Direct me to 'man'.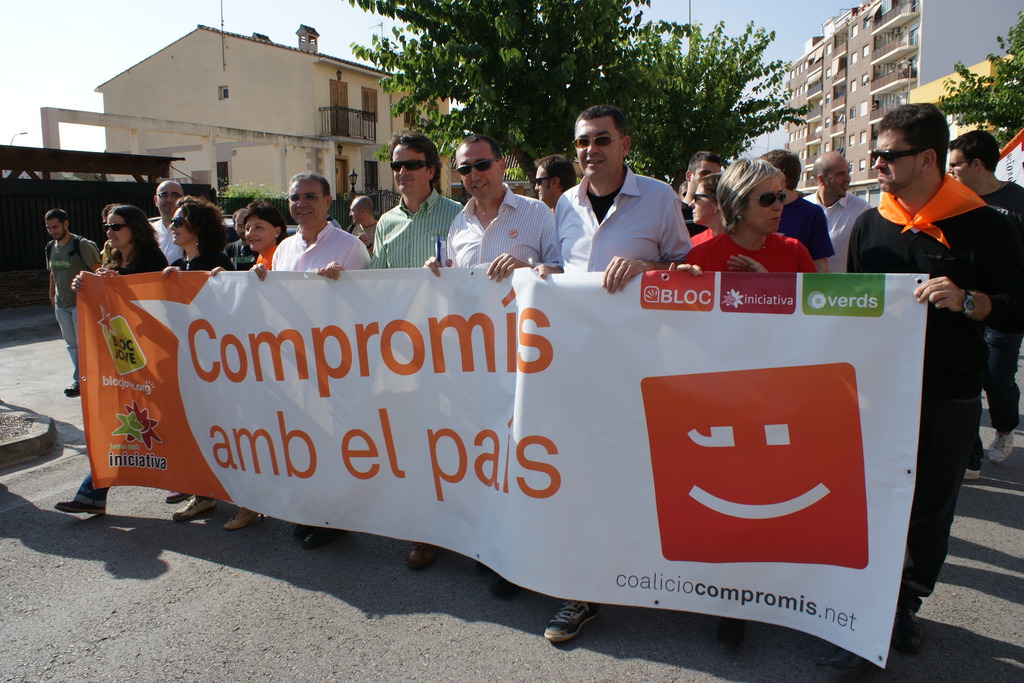
Direction: 223, 208, 268, 270.
